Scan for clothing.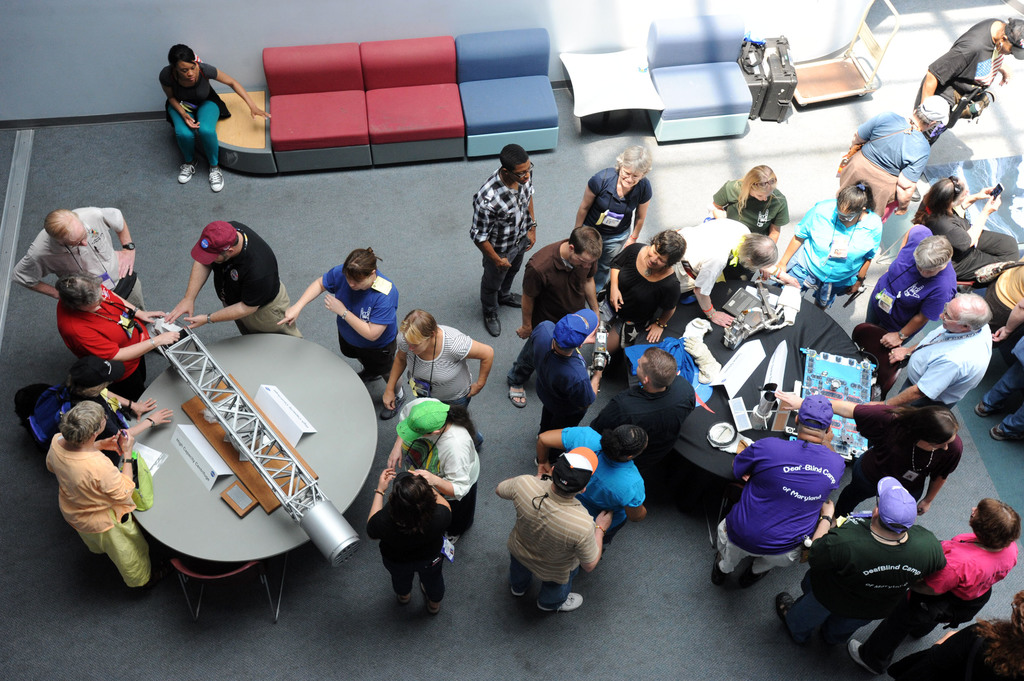
Scan result: (883,620,1003,680).
